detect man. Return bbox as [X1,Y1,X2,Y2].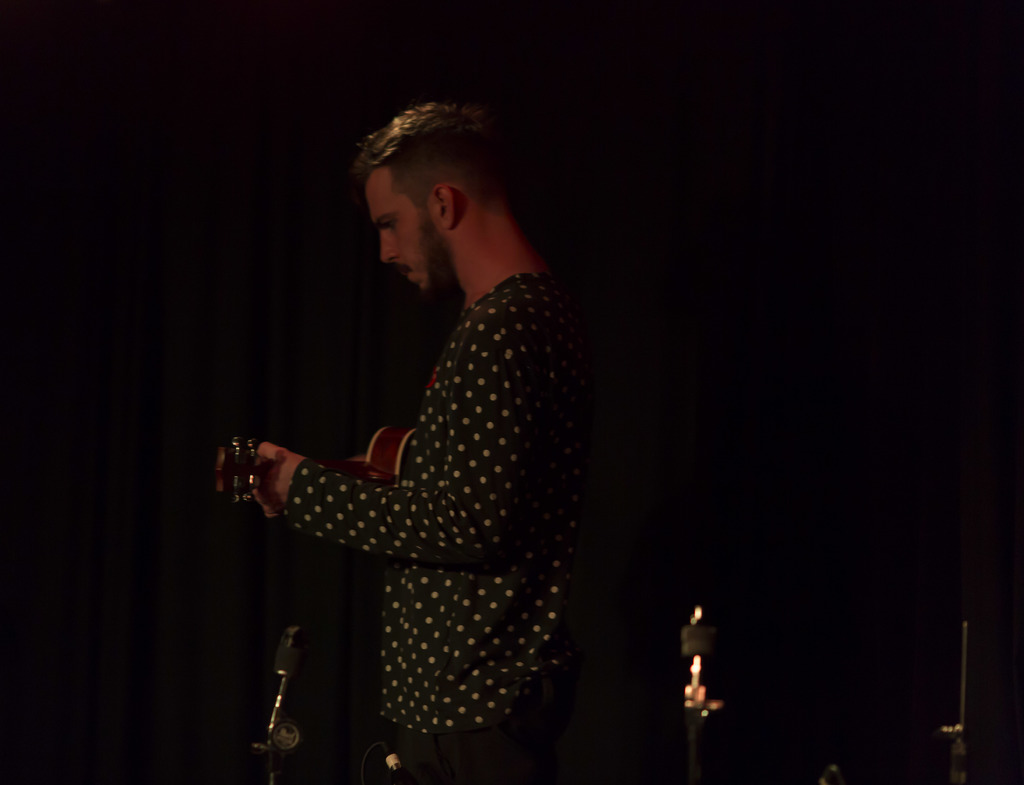
[223,95,601,775].
